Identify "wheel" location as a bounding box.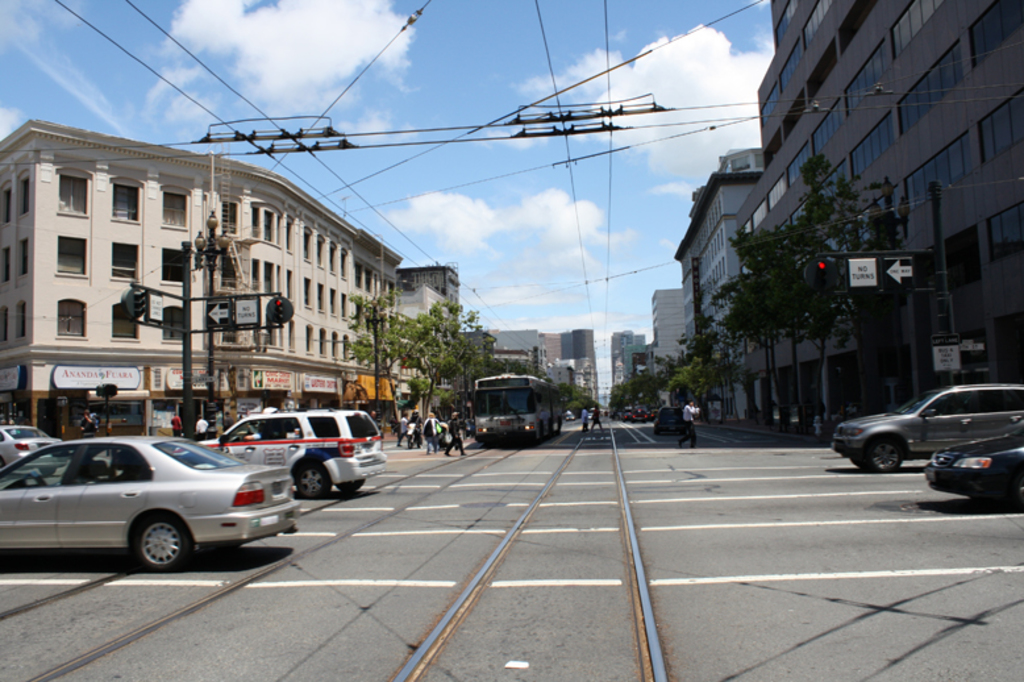
x1=866, y1=438, x2=902, y2=471.
